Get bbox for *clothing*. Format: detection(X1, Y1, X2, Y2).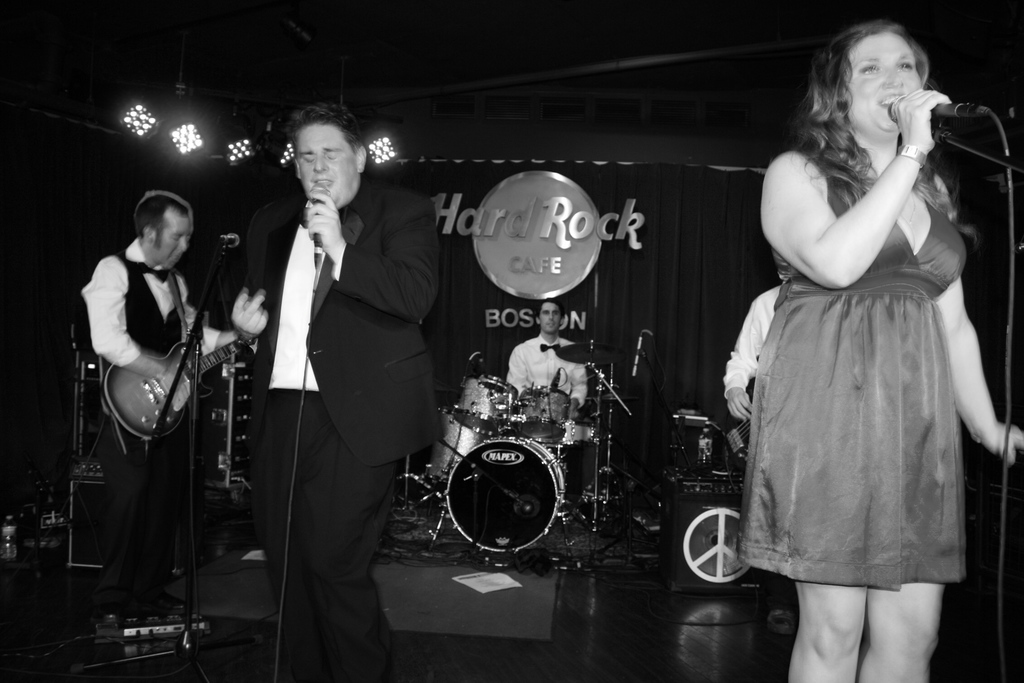
detection(80, 236, 221, 627).
